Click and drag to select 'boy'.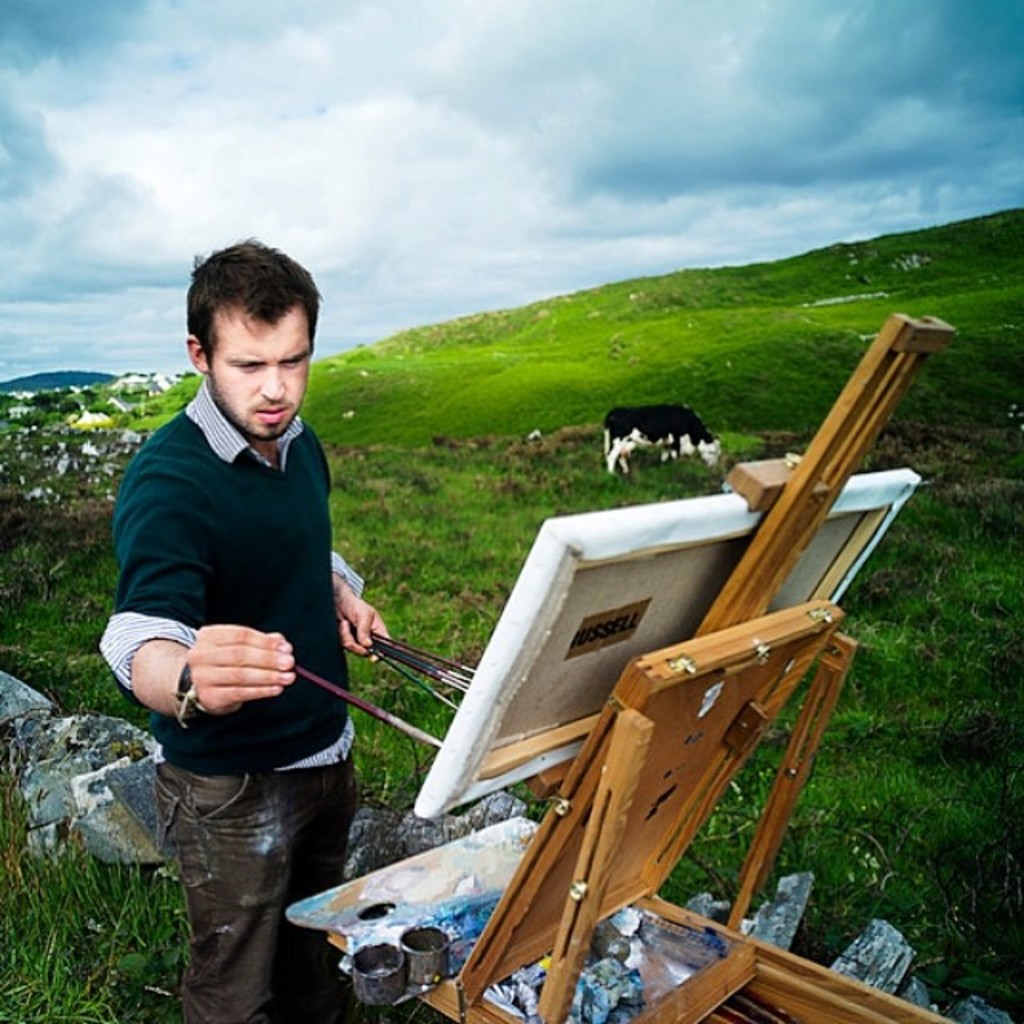
Selection: 75,222,411,891.
